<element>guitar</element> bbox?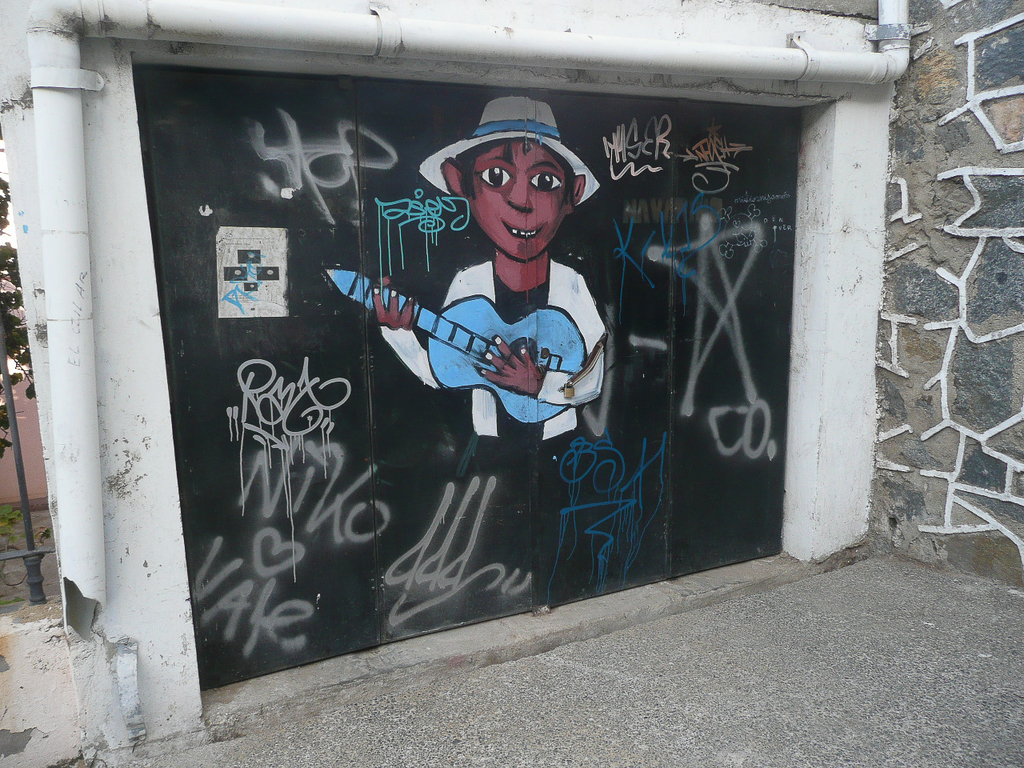
338,261,610,436
